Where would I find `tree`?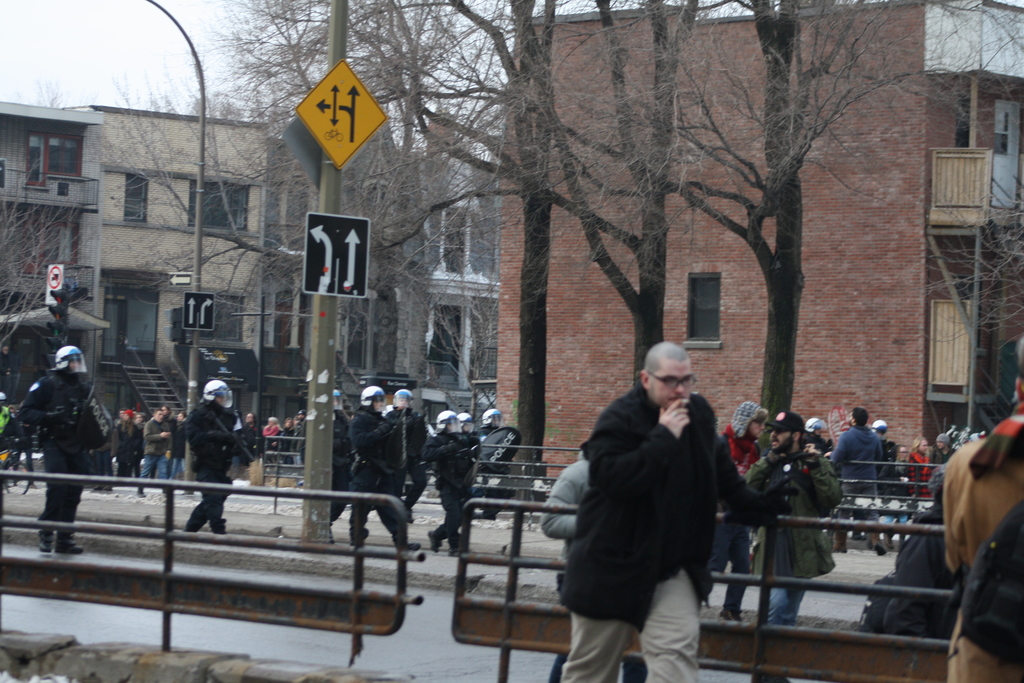
At [3, 76, 79, 108].
